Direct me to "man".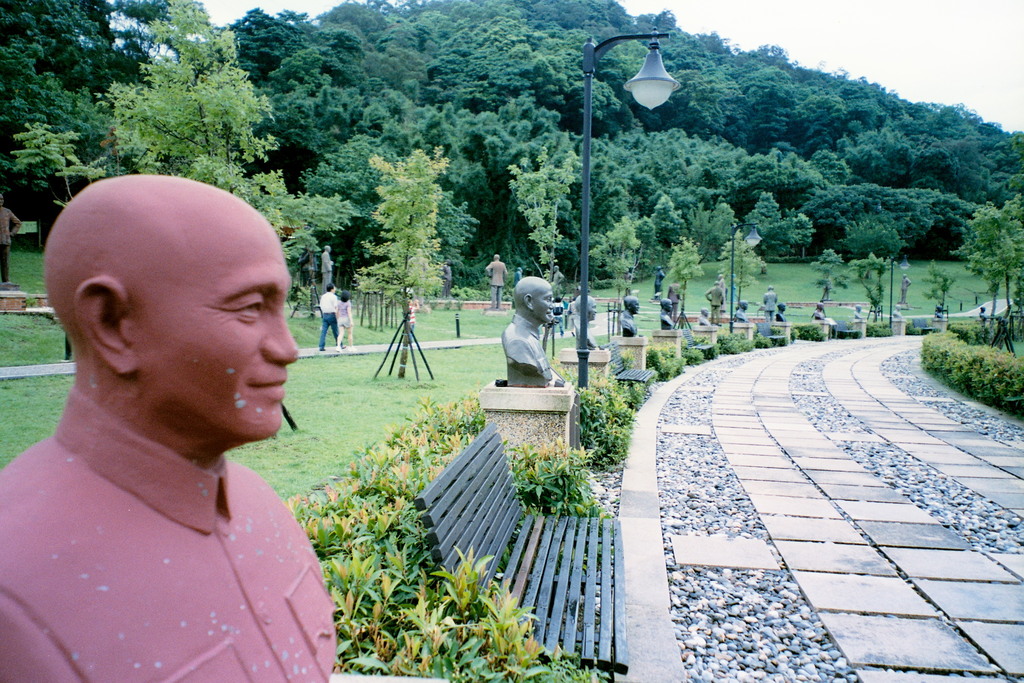
Direction: locate(500, 274, 554, 386).
